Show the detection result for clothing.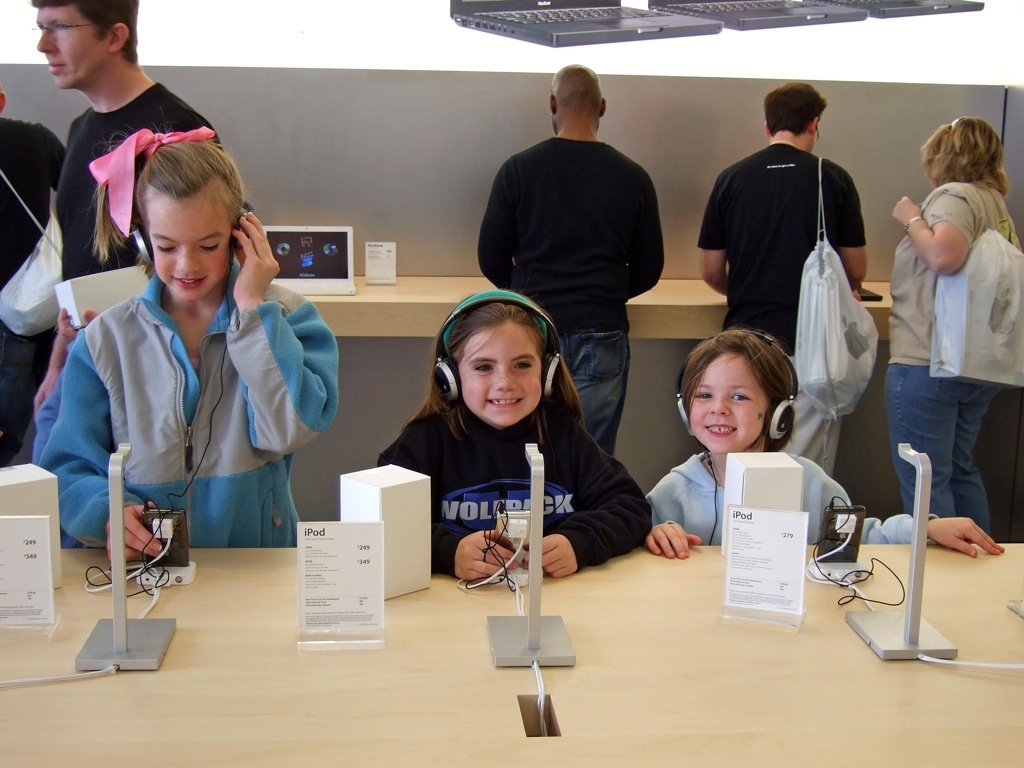
locate(0, 115, 57, 462).
